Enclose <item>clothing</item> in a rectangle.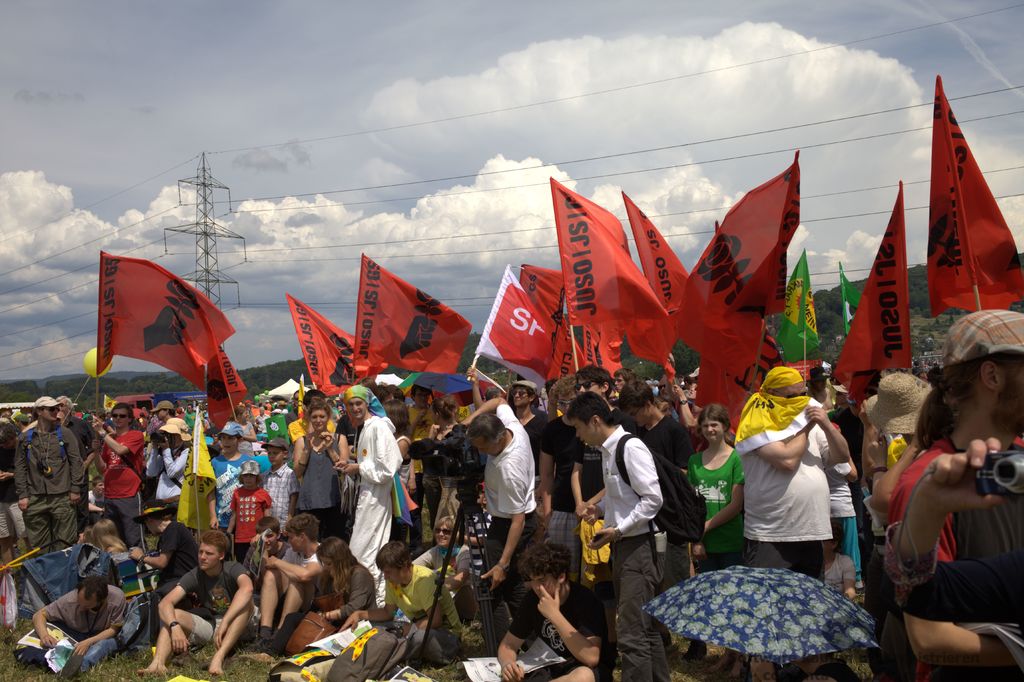
x1=15, y1=429, x2=85, y2=554.
